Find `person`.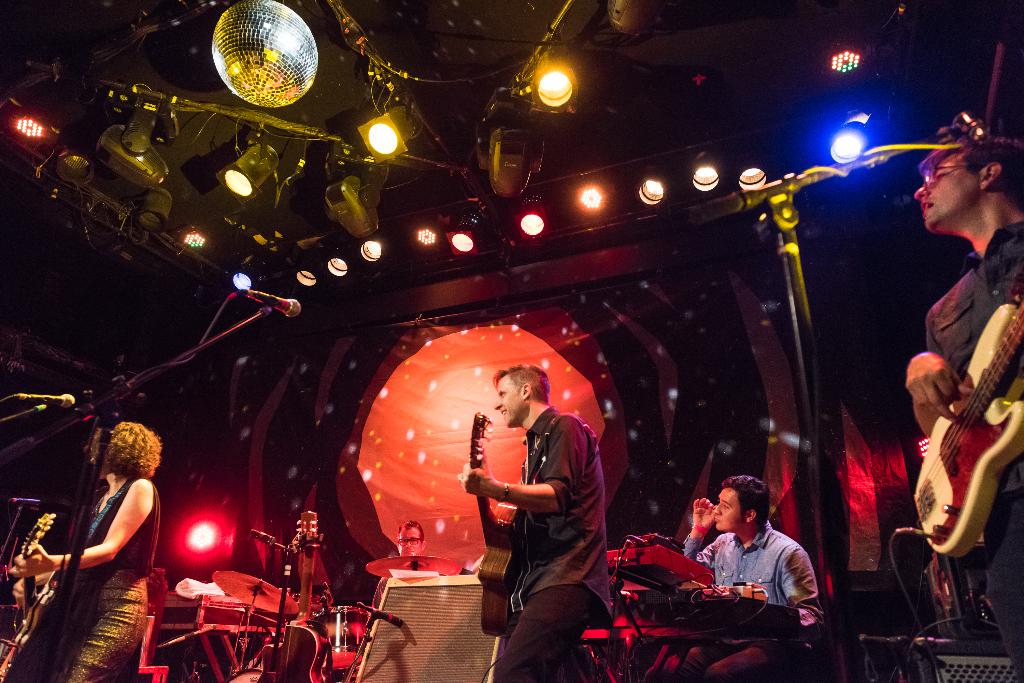
region(682, 486, 819, 680).
